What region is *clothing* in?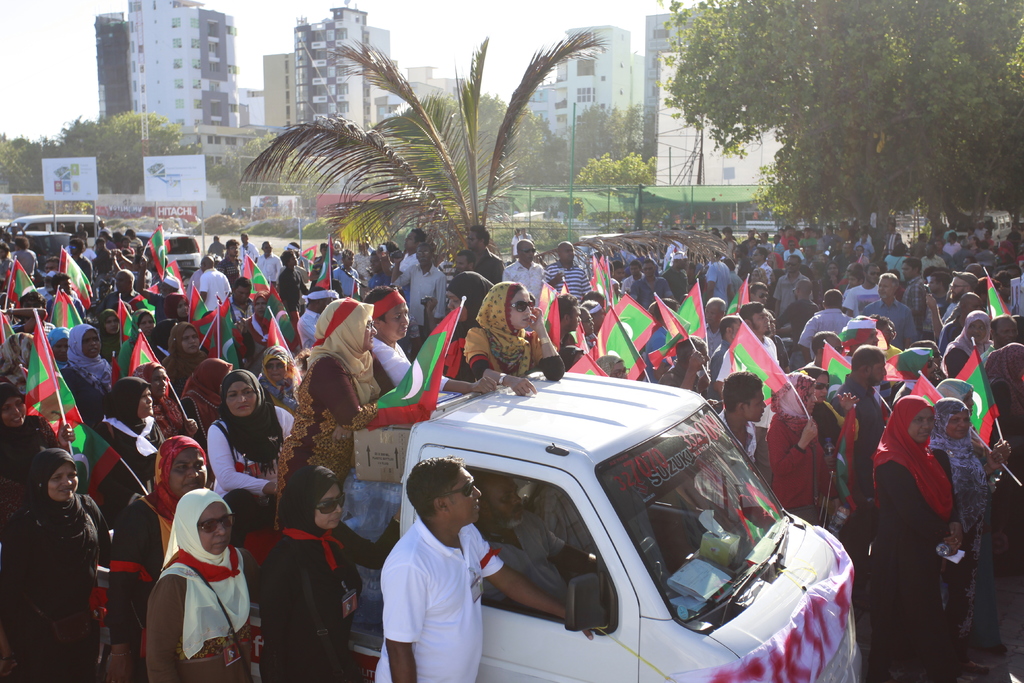
left=31, top=317, right=58, bottom=349.
